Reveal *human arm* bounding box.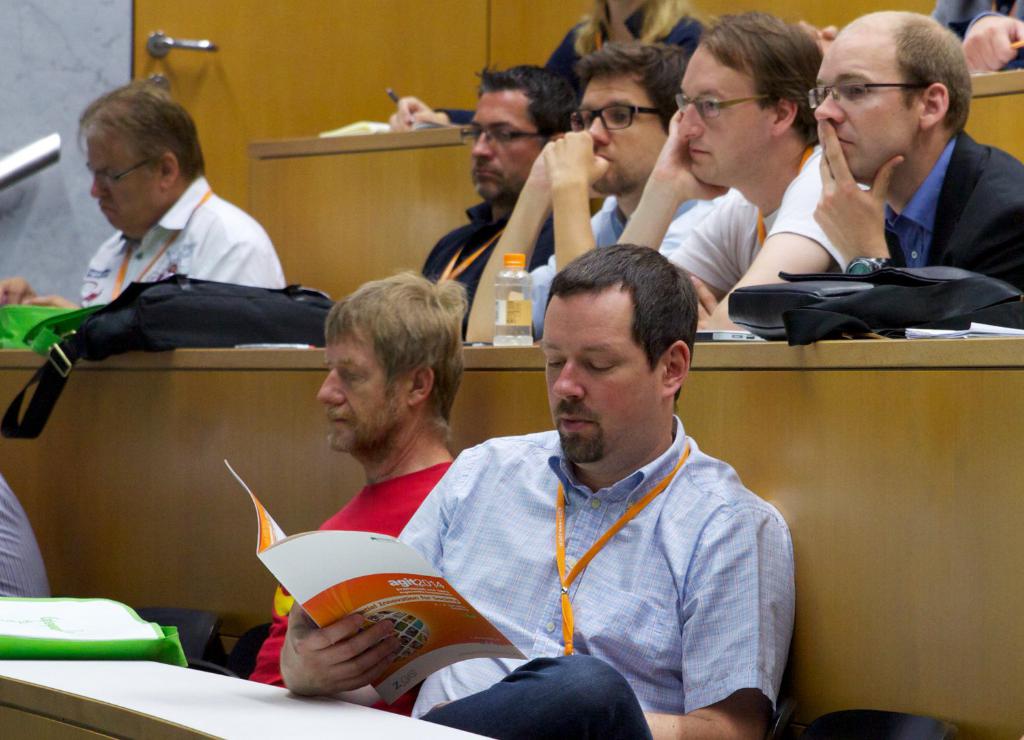
Revealed: crop(0, 273, 36, 304).
